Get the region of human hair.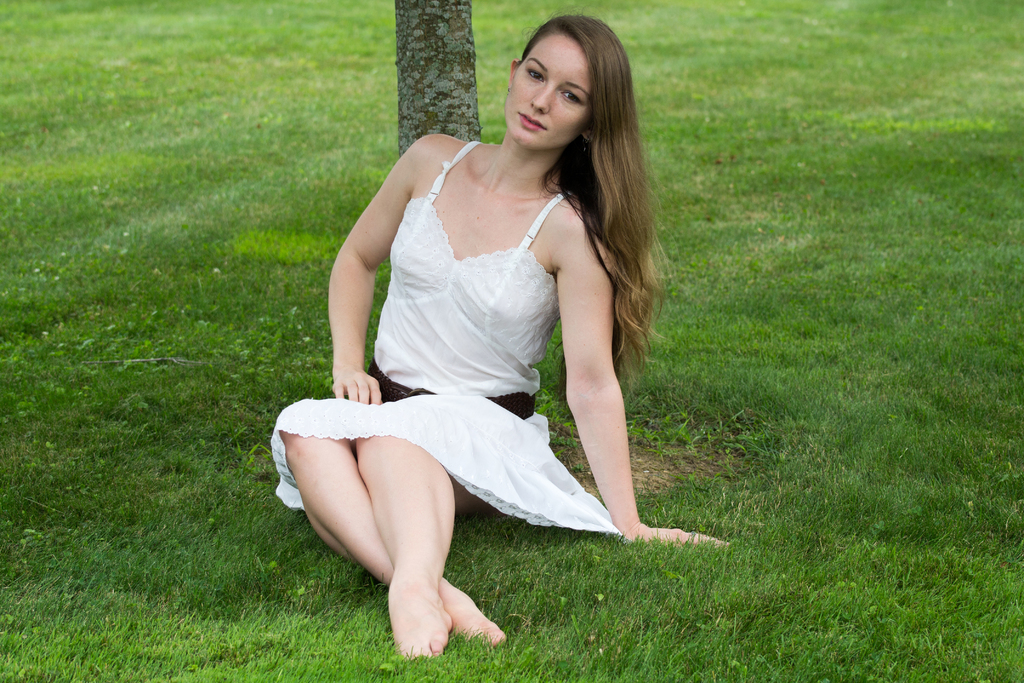
box(520, 7, 682, 382).
